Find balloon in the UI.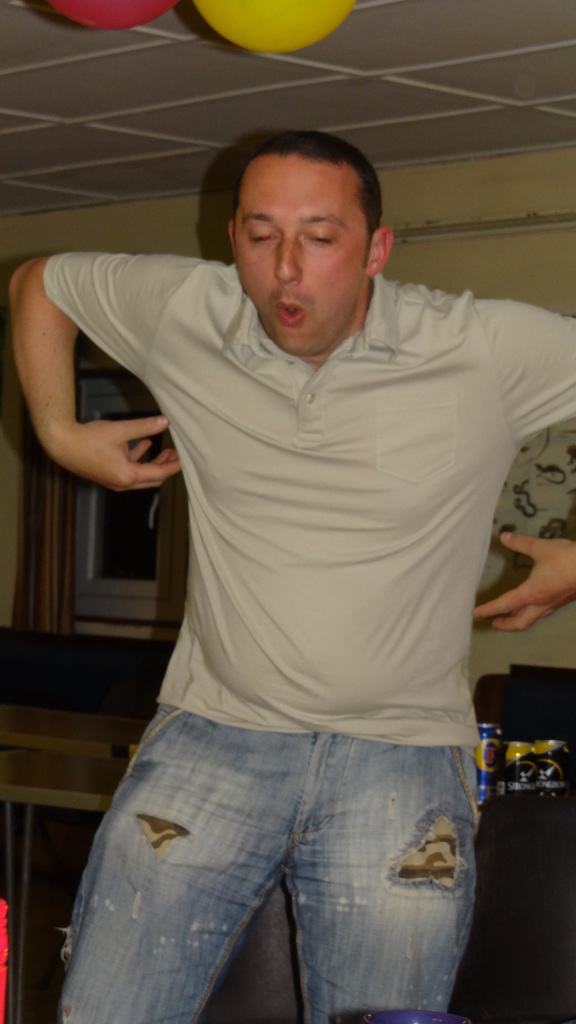
UI element at x1=188 y1=0 x2=362 y2=57.
